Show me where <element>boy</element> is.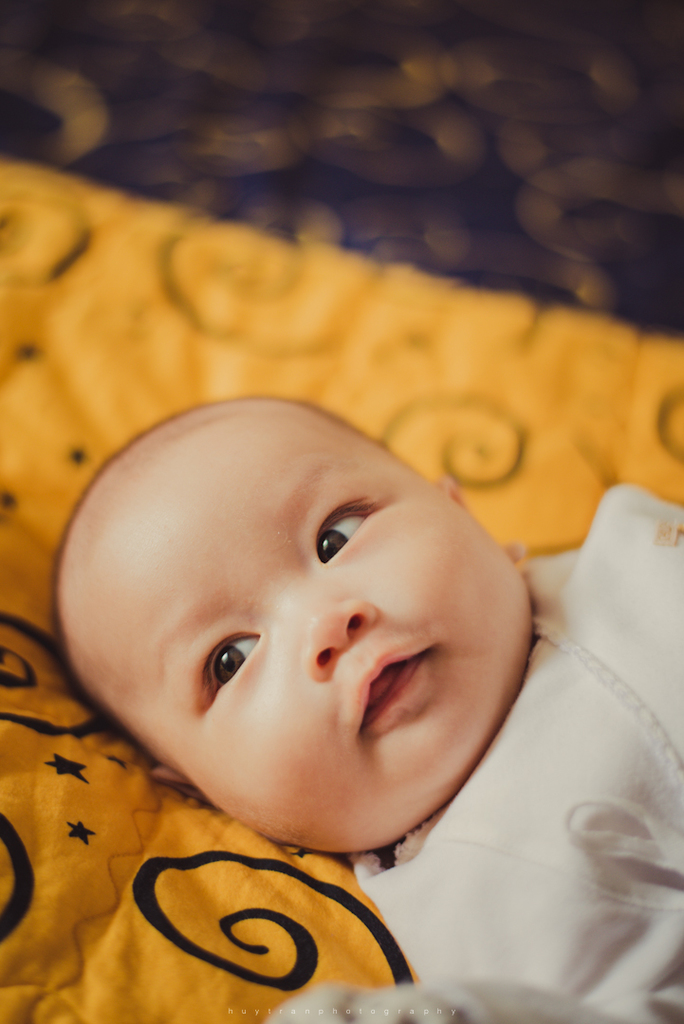
<element>boy</element> is at (52, 392, 683, 1023).
